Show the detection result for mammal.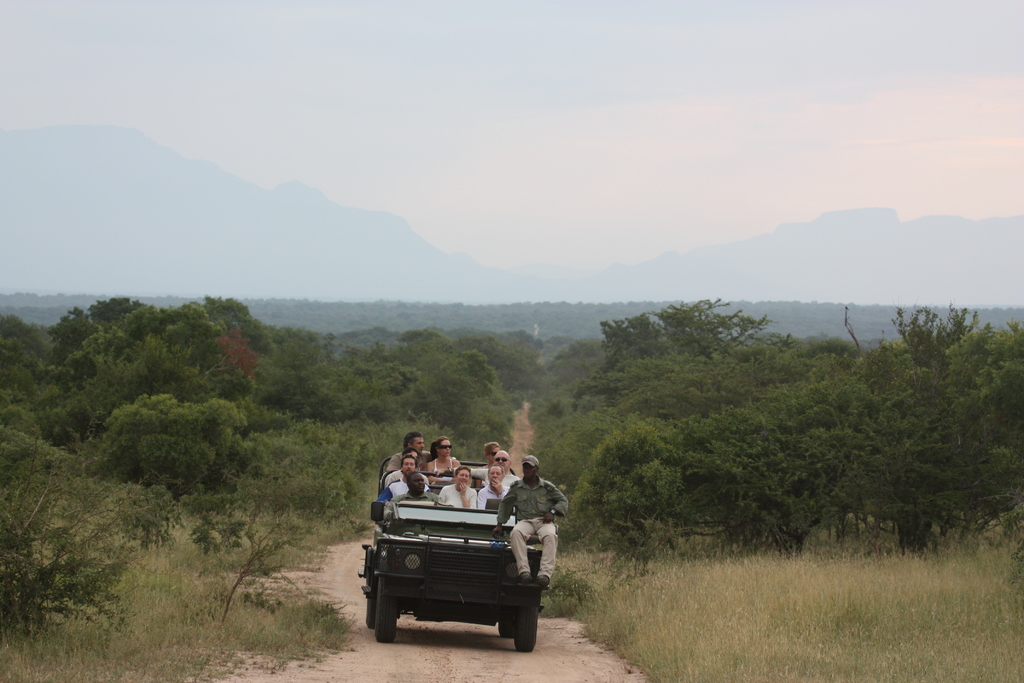
(left=479, top=468, right=509, bottom=507).
